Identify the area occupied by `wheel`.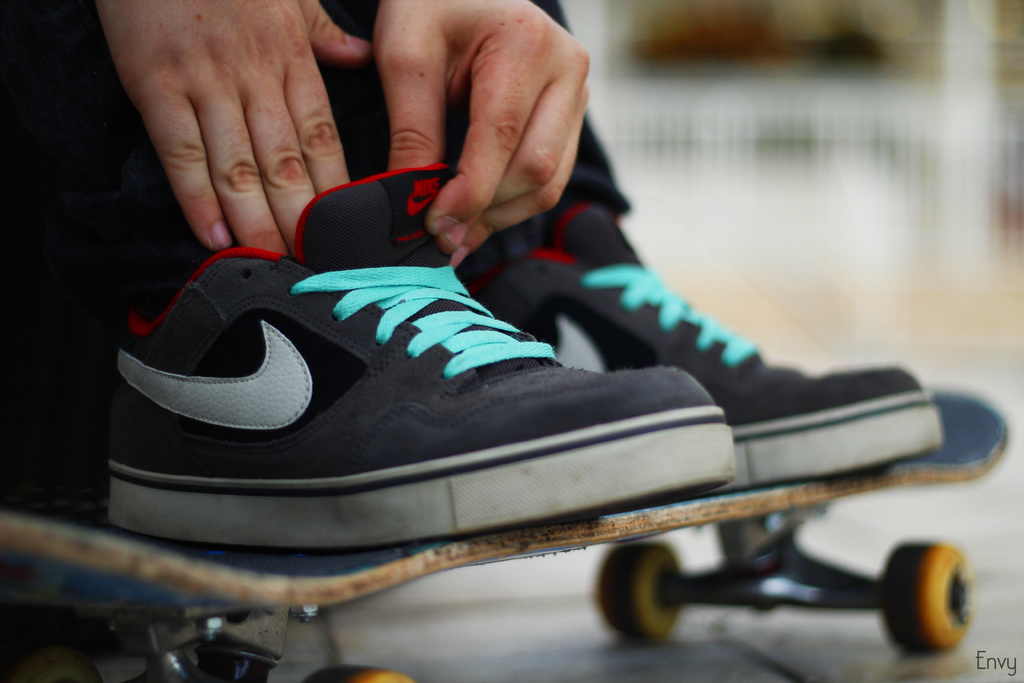
Area: (893, 555, 971, 665).
